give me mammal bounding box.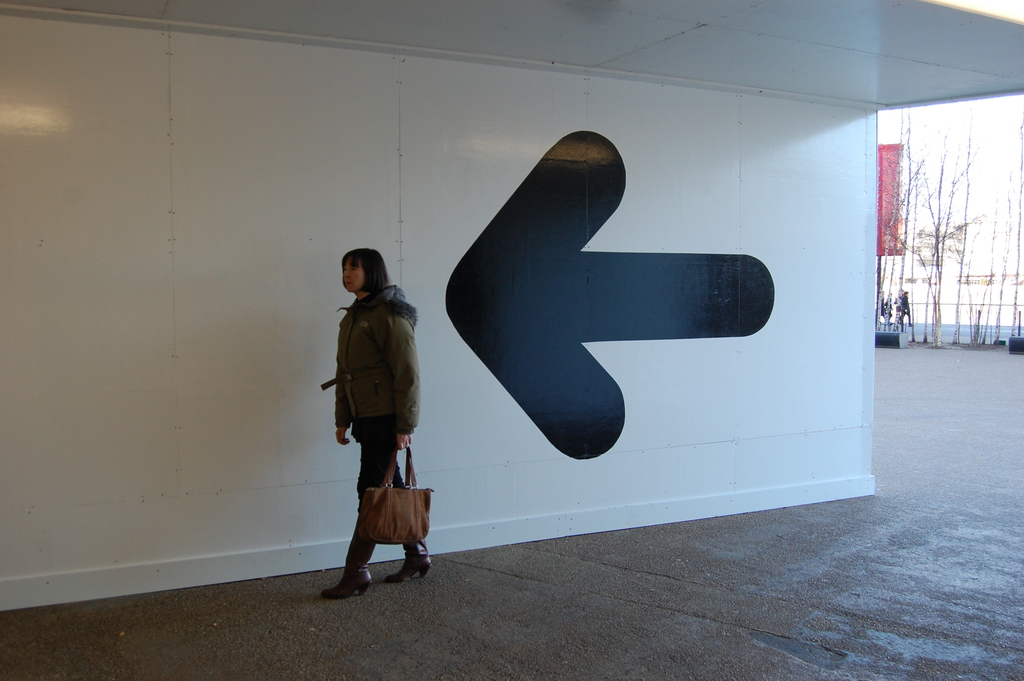
x1=322, y1=255, x2=428, y2=573.
